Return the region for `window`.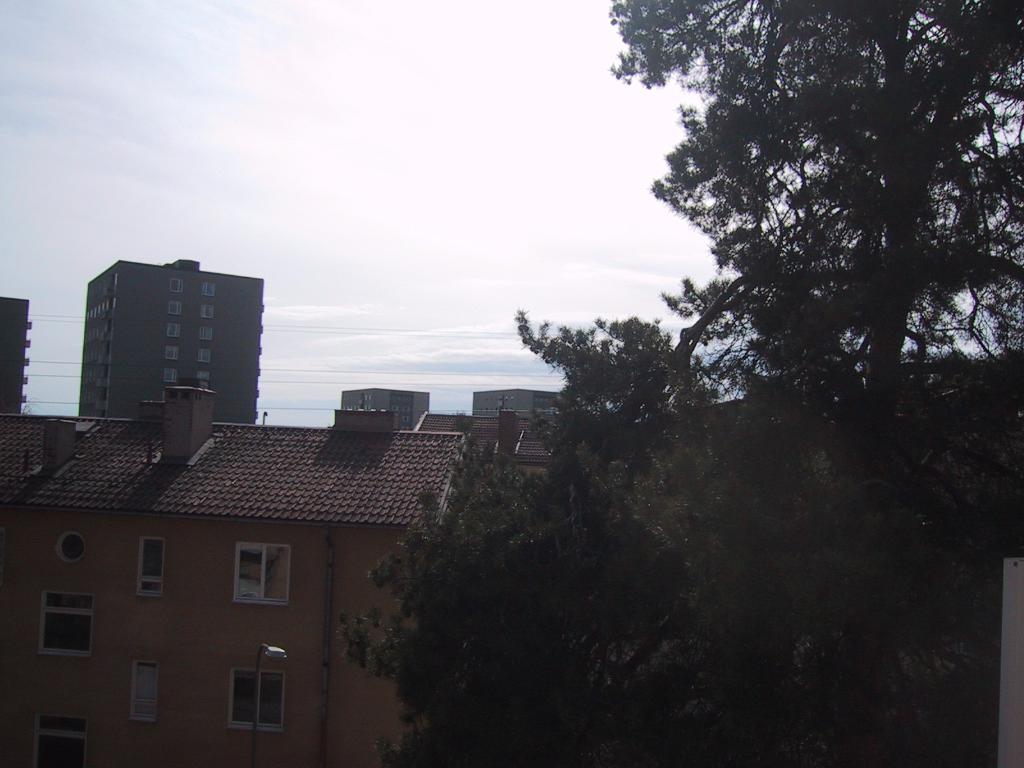
196 322 215 343.
